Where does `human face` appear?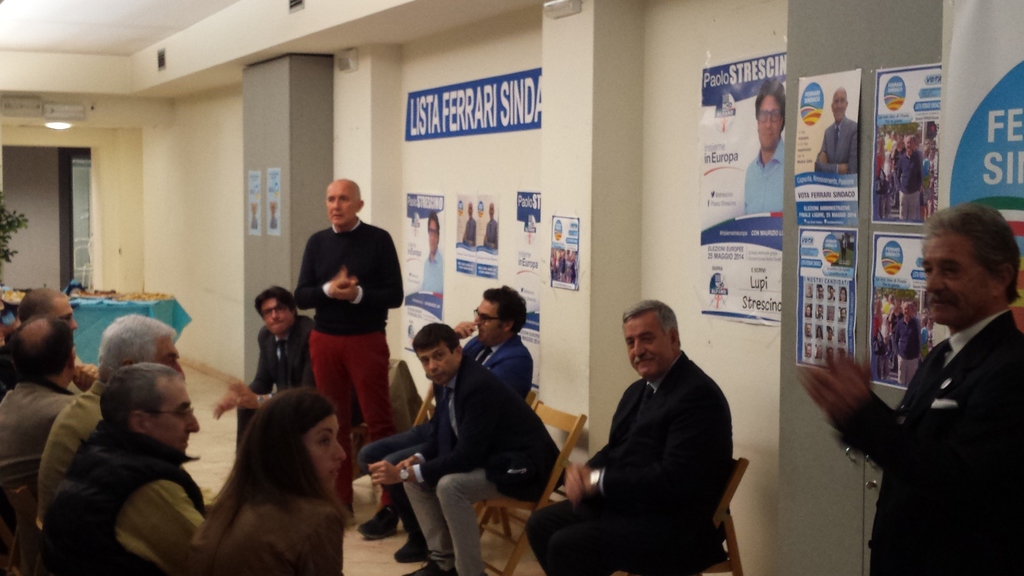
Appears at left=471, top=298, right=505, bottom=340.
